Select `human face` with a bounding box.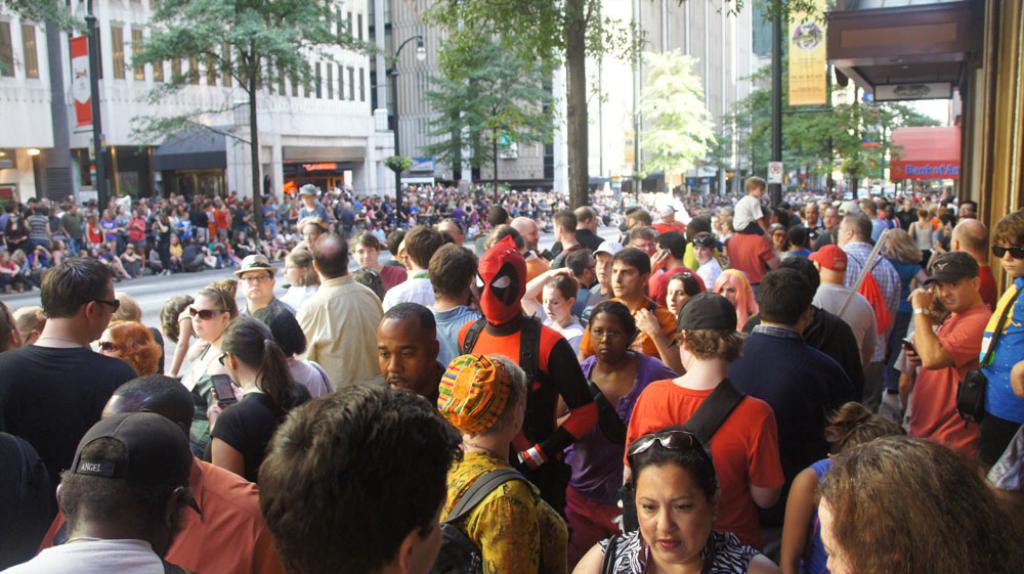
pyautogui.locateOnScreen(245, 272, 272, 298).
